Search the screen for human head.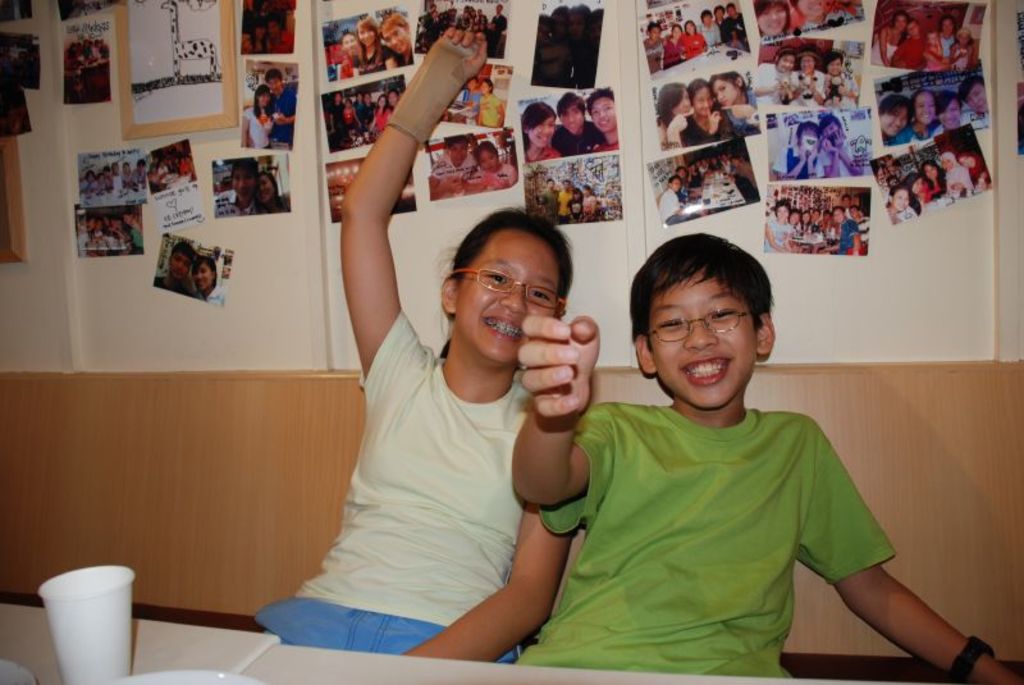
Found at {"x1": 230, "y1": 157, "x2": 256, "y2": 197}.
